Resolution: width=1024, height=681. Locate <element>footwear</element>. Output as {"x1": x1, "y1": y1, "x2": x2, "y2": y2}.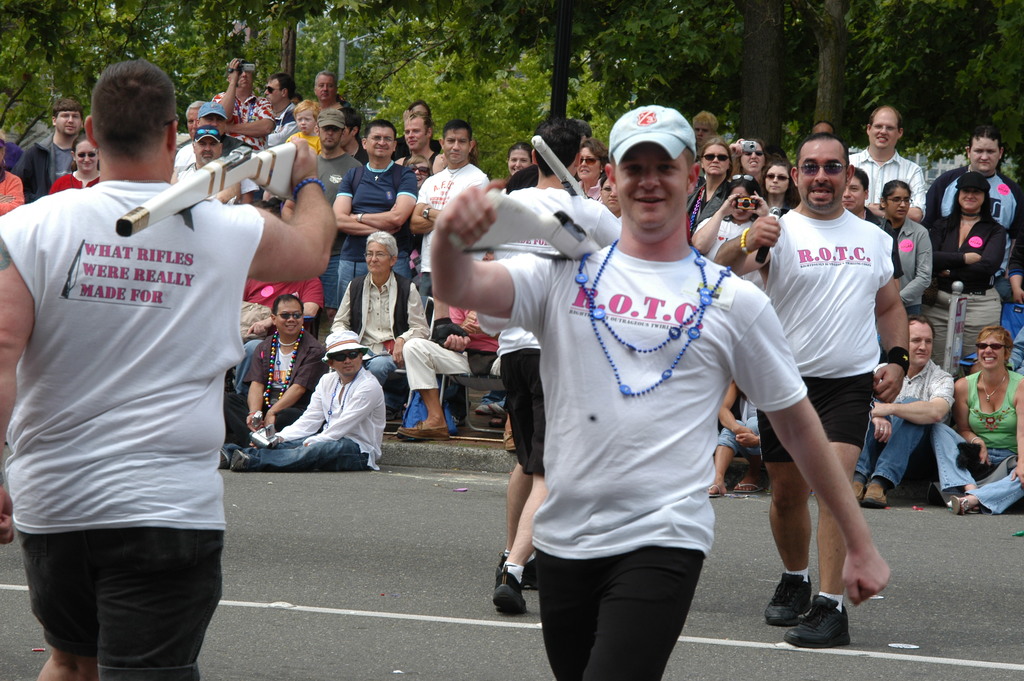
{"x1": 230, "y1": 448, "x2": 245, "y2": 472}.
